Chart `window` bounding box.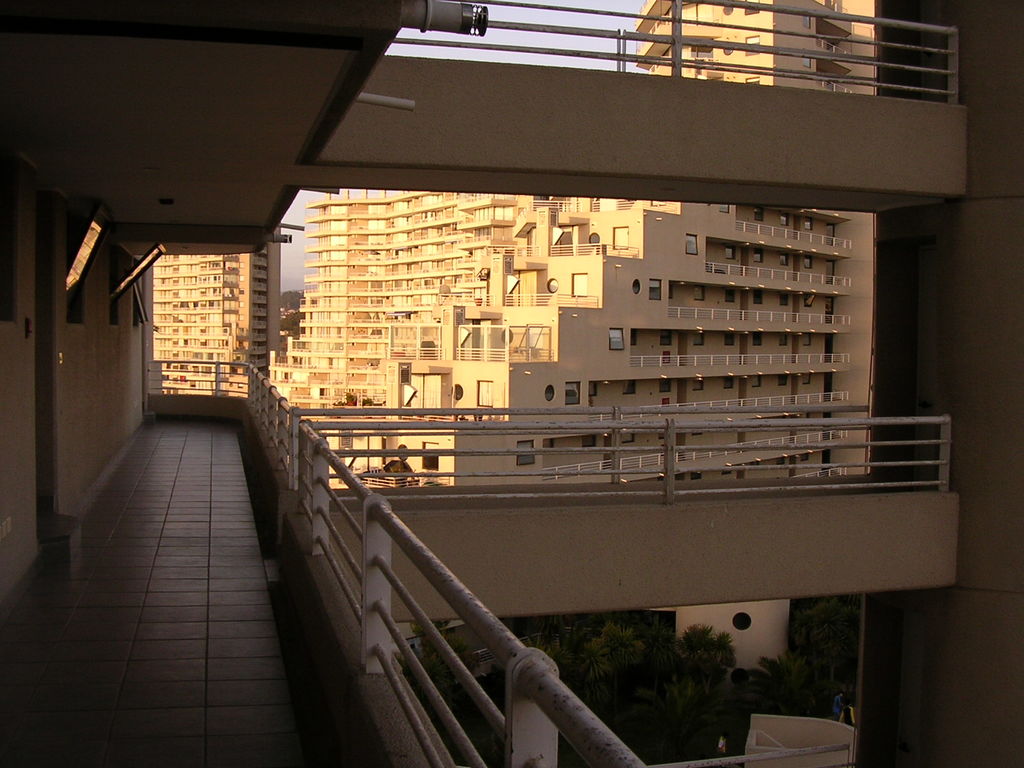
Charted: [804,259,812,269].
